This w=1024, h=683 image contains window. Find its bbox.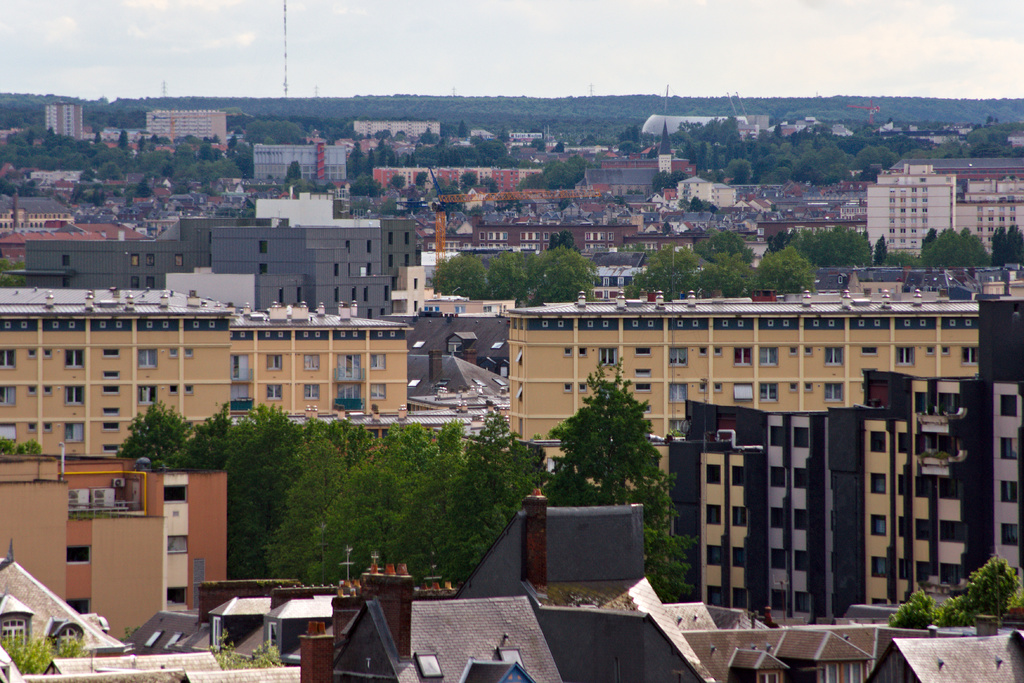
box(101, 404, 119, 416).
